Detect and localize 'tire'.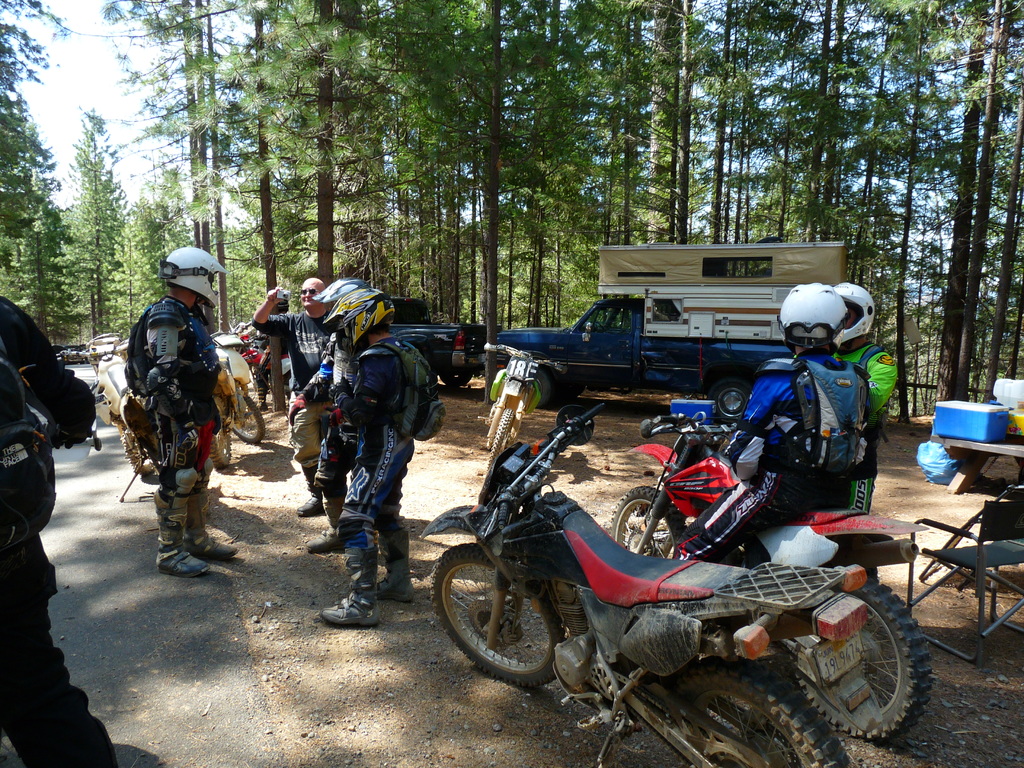
Localized at [left=675, top=660, right=856, bottom=767].
